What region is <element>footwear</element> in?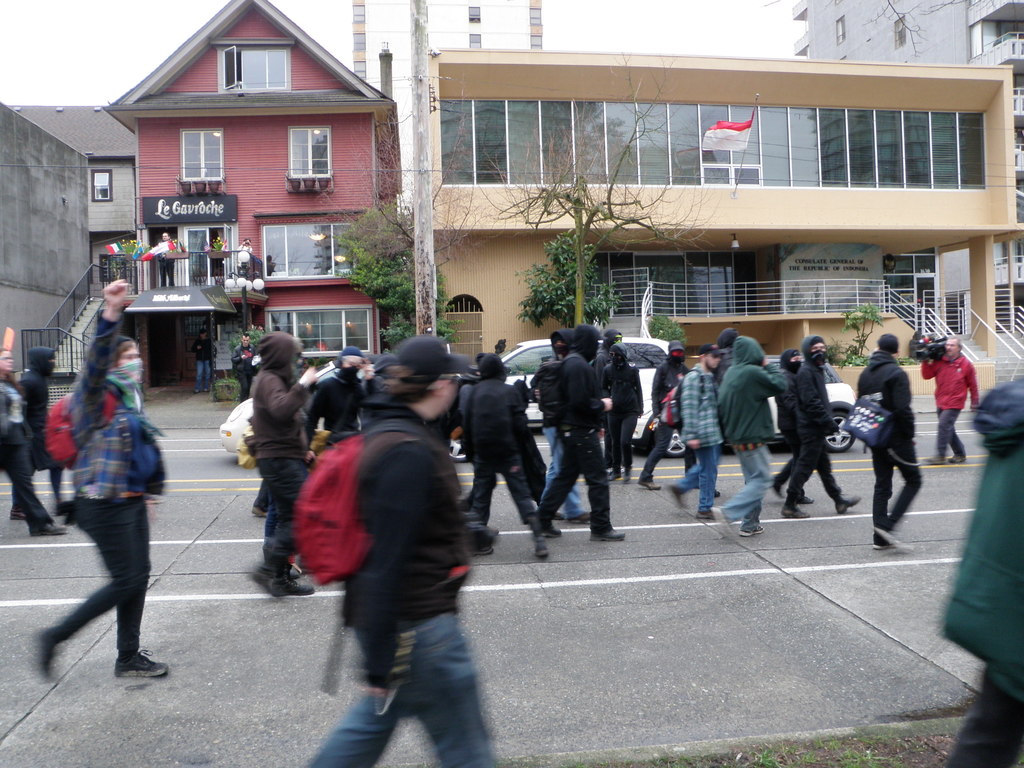
bbox=[874, 543, 897, 551].
